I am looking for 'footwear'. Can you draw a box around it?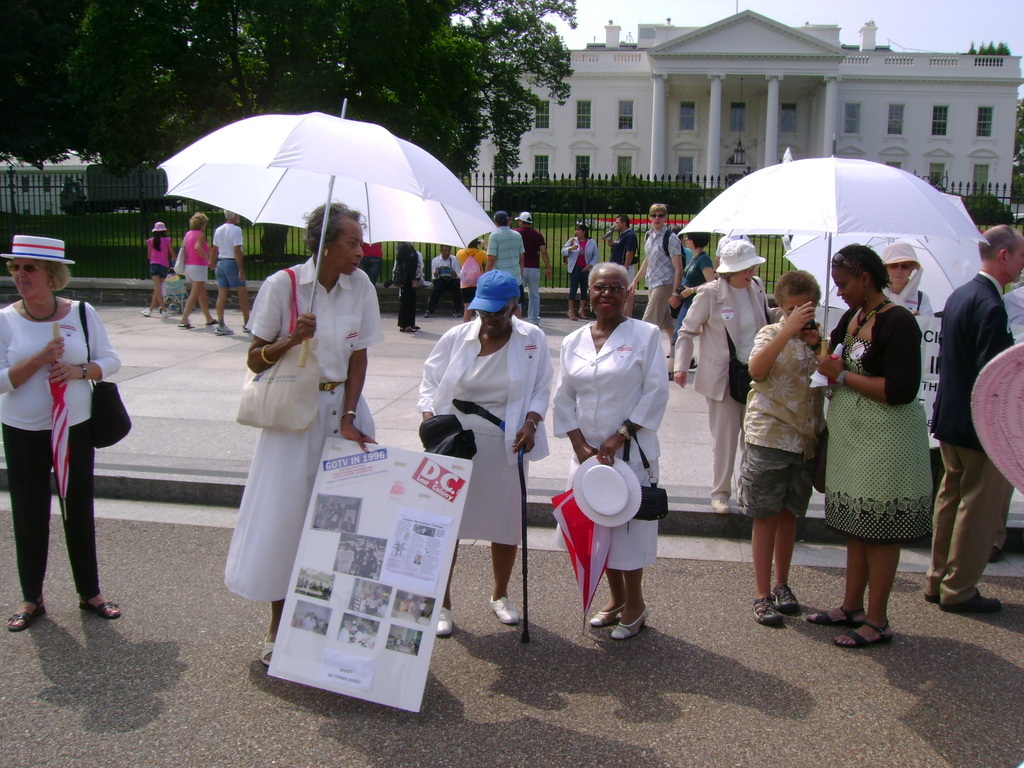
Sure, the bounding box is <bbox>0, 595, 49, 633</bbox>.
